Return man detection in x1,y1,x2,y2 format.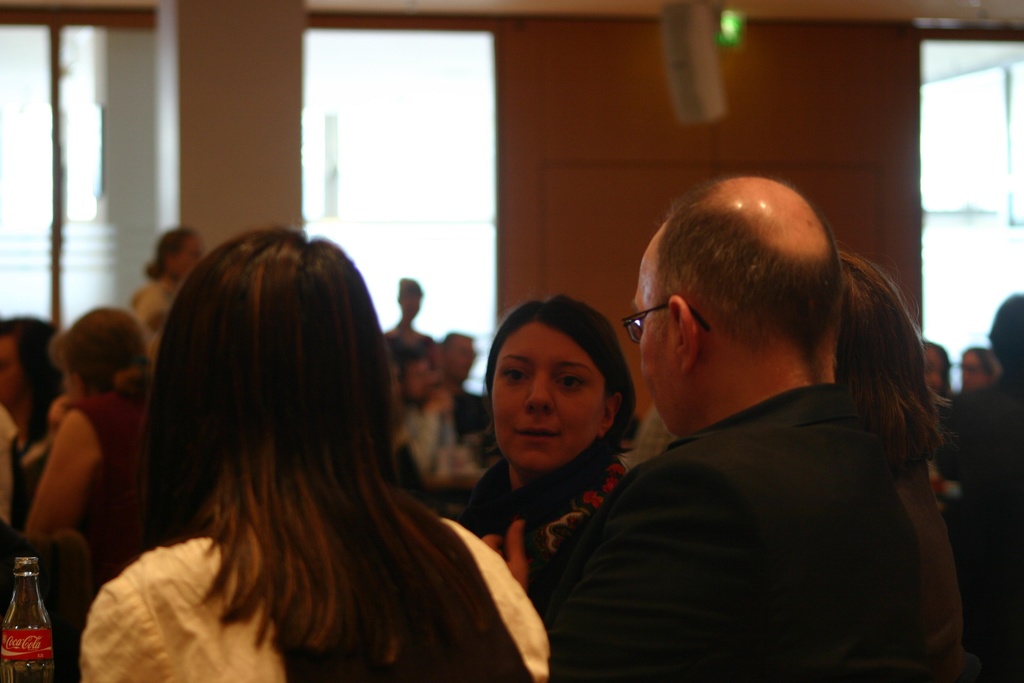
379,346,422,490.
